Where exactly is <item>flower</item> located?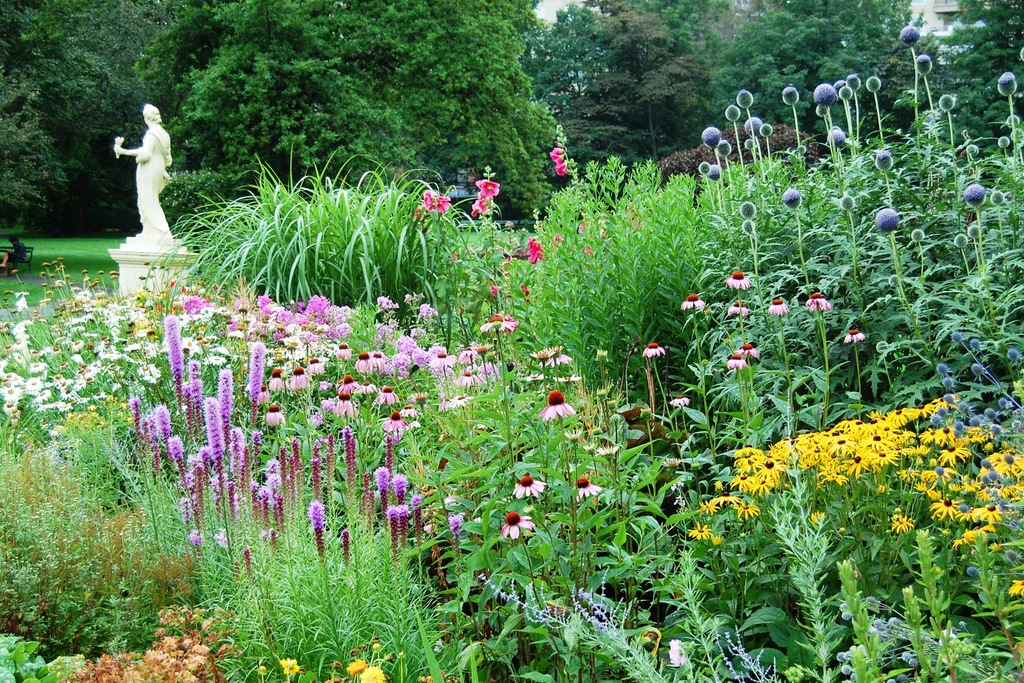
Its bounding box is x1=541, y1=387, x2=578, y2=422.
